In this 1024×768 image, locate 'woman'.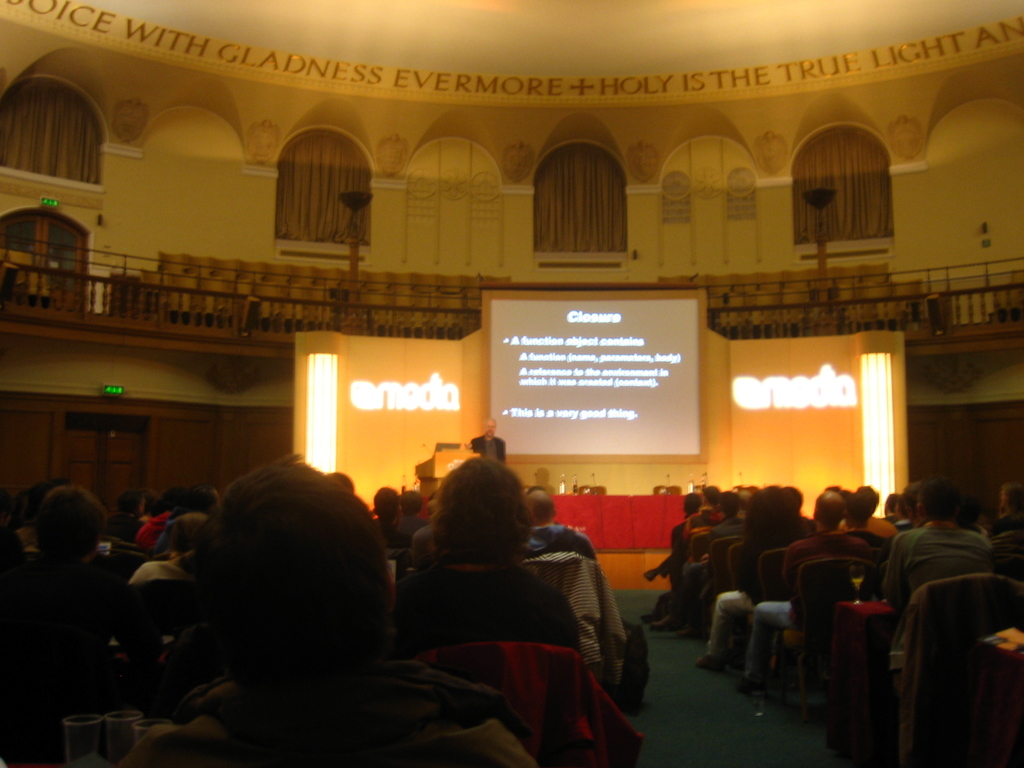
Bounding box: BBox(392, 449, 585, 650).
